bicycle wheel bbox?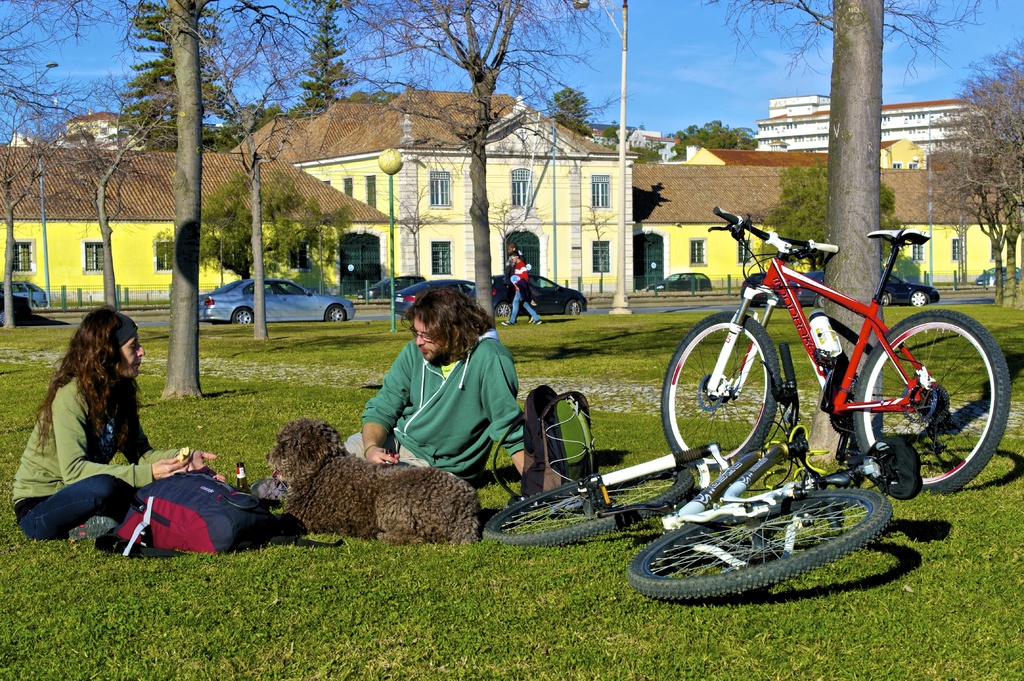
875:310:1004:497
